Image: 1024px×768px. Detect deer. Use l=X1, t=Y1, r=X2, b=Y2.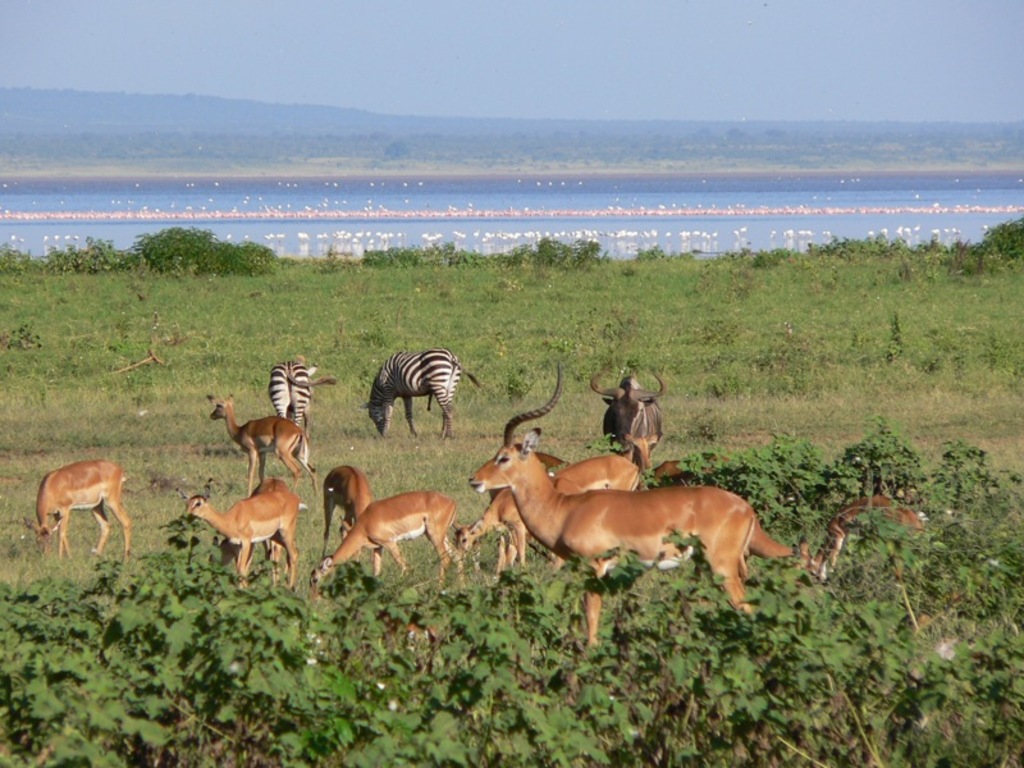
l=470, t=362, r=755, b=635.
